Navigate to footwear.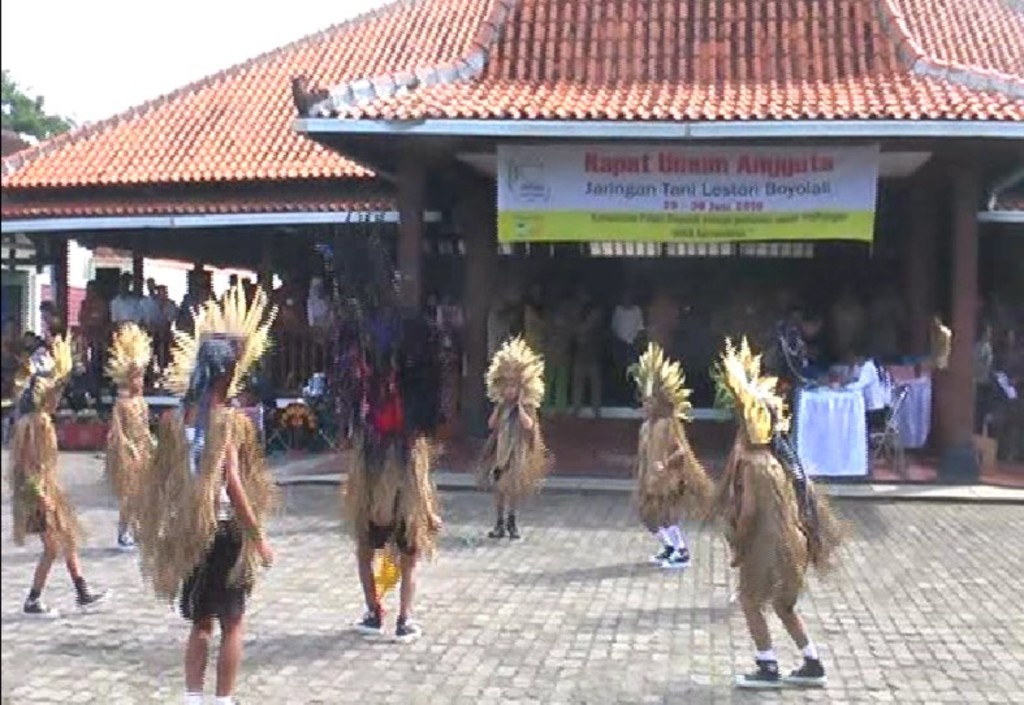
Navigation target: [20, 591, 56, 619].
